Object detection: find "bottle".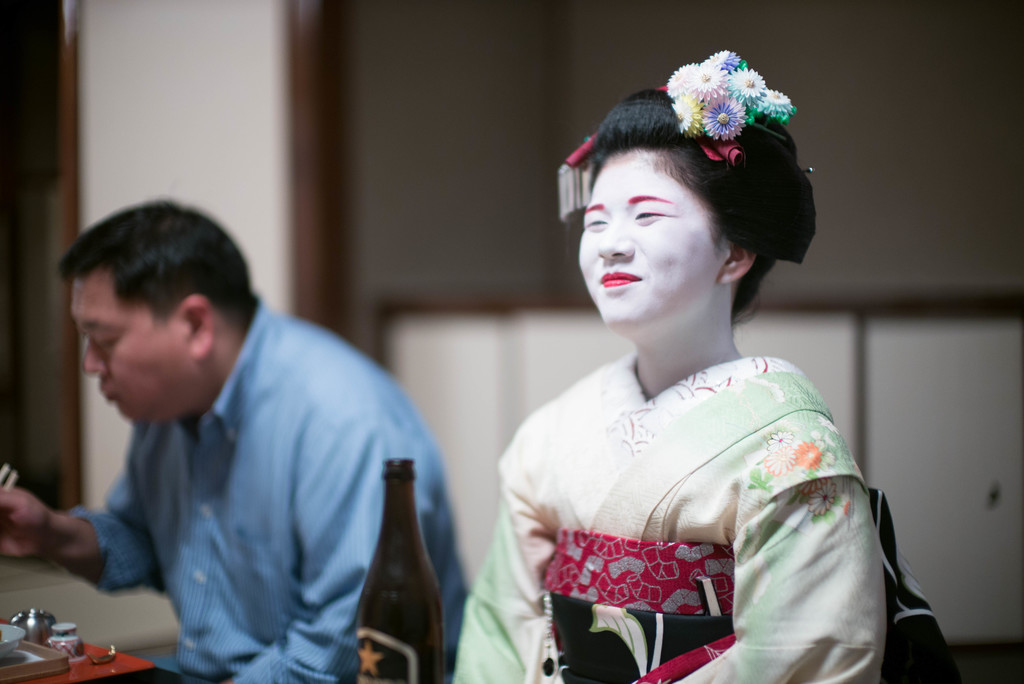
bbox=(341, 468, 445, 683).
